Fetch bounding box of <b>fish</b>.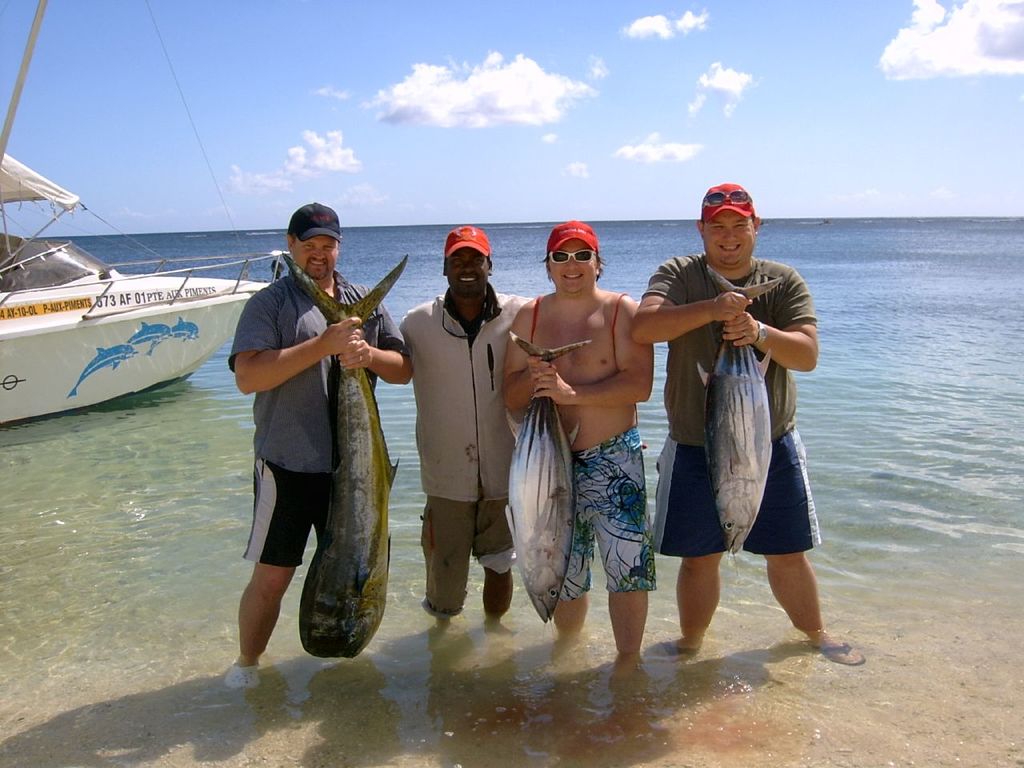
Bbox: 286:284:402:678.
